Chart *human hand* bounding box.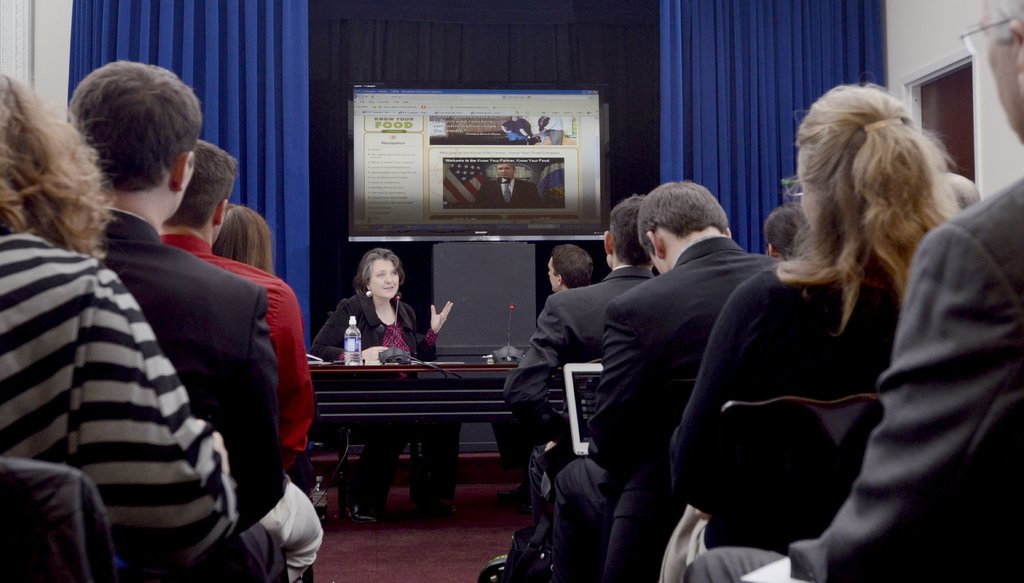
Charted: {"x1": 692, "y1": 507, "x2": 710, "y2": 522}.
